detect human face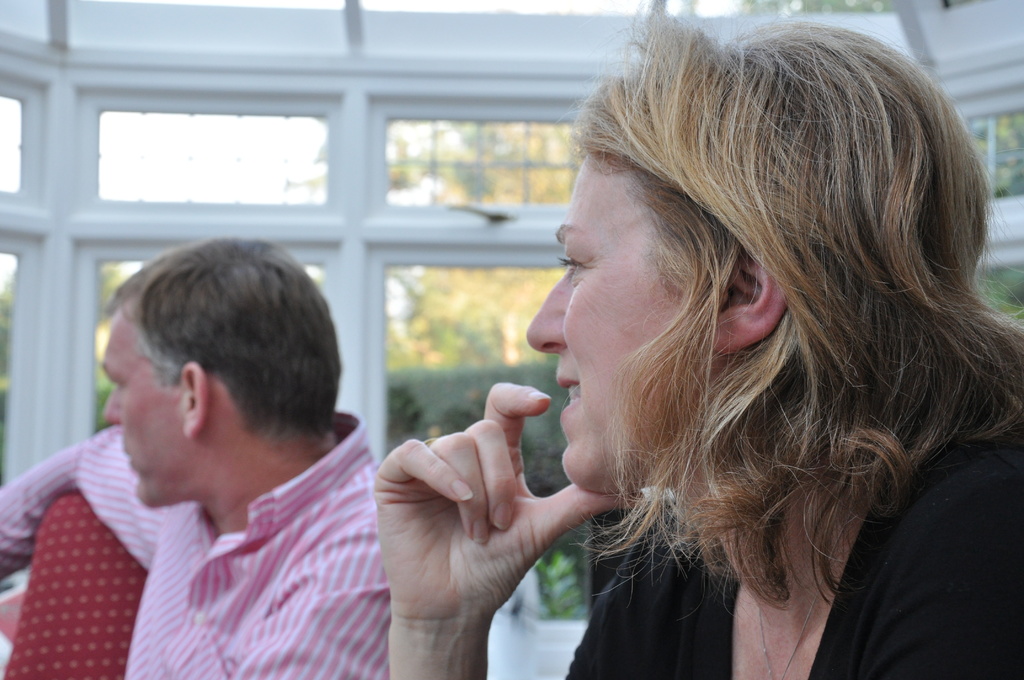
529/156/725/494
